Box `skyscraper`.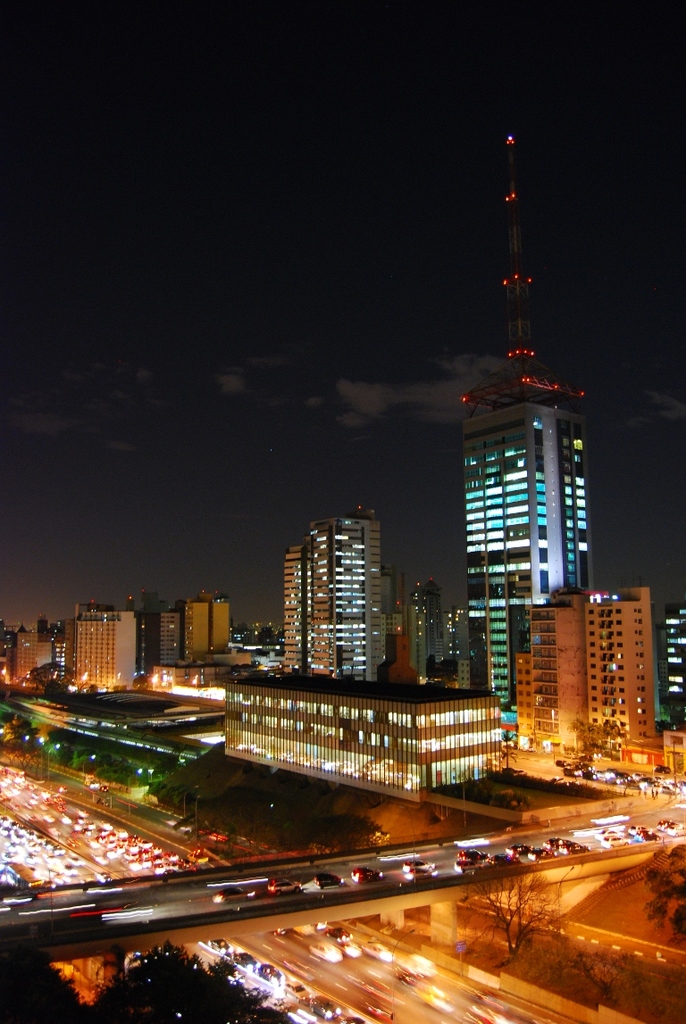
[x1=404, y1=583, x2=455, y2=735].
